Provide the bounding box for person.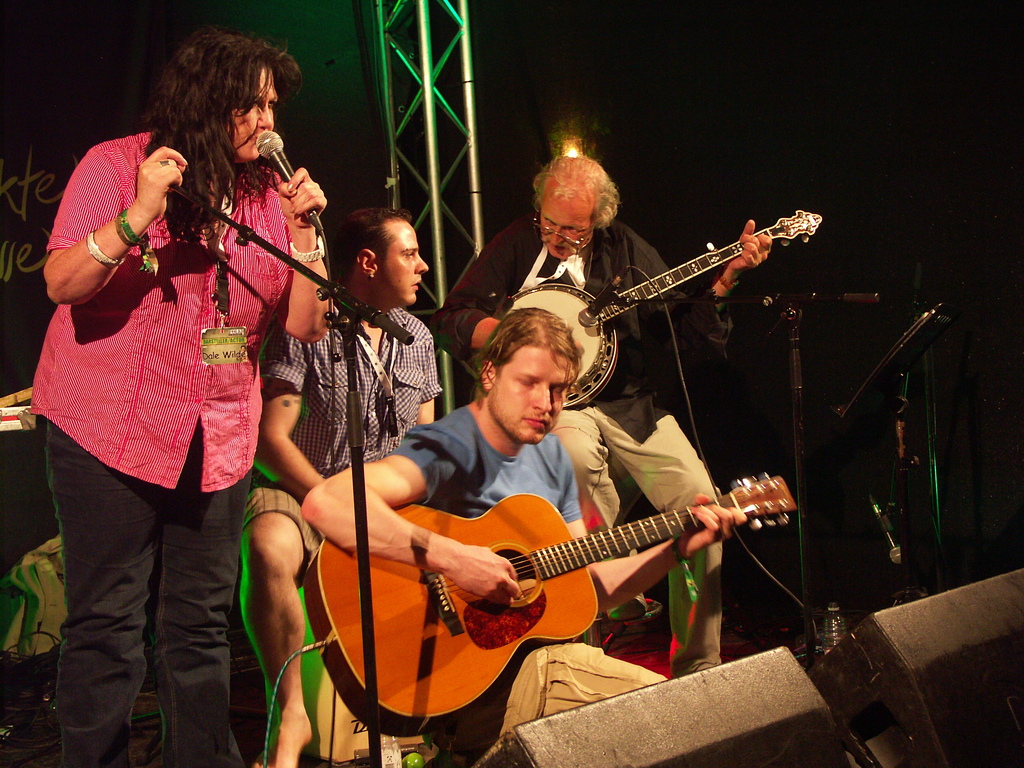
<region>234, 207, 446, 767</region>.
